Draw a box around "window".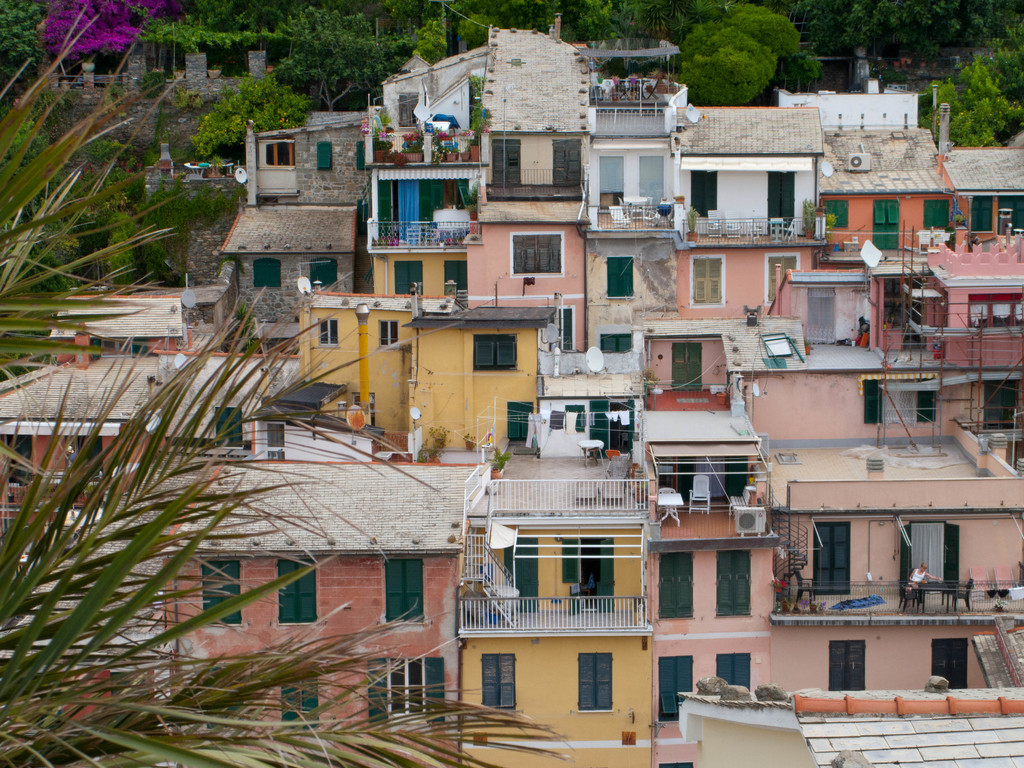
[936,636,969,688].
